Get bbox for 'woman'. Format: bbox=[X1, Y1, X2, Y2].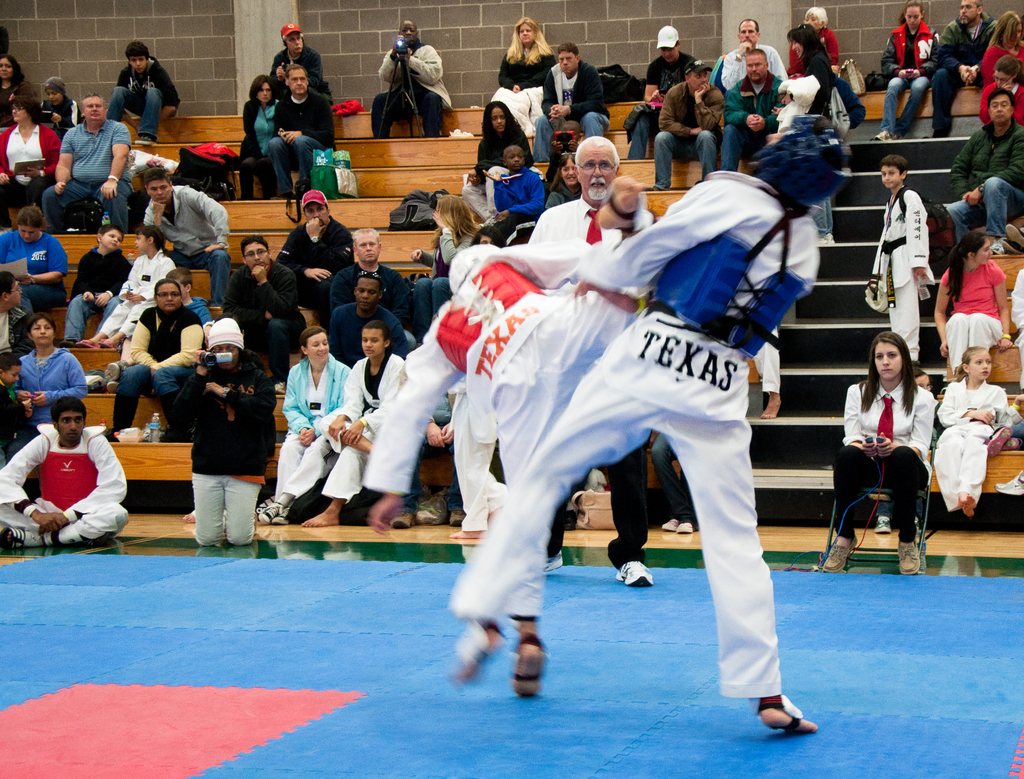
bbox=[975, 8, 1023, 88].
